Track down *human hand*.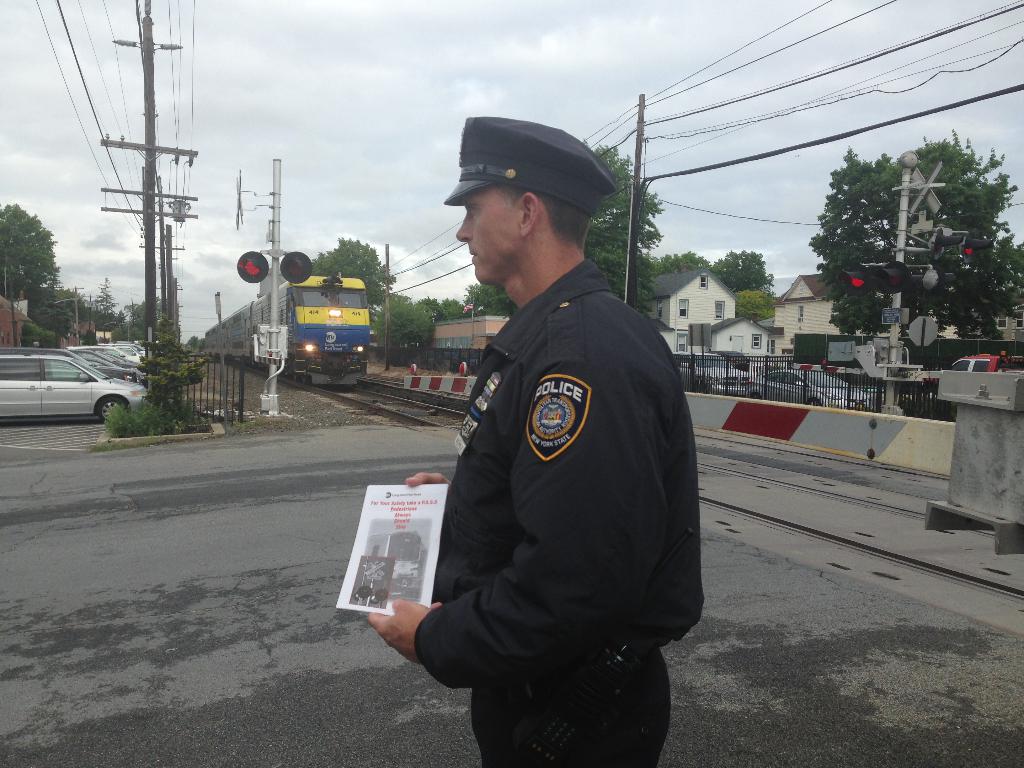
Tracked to (left=404, top=468, right=451, bottom=487).
